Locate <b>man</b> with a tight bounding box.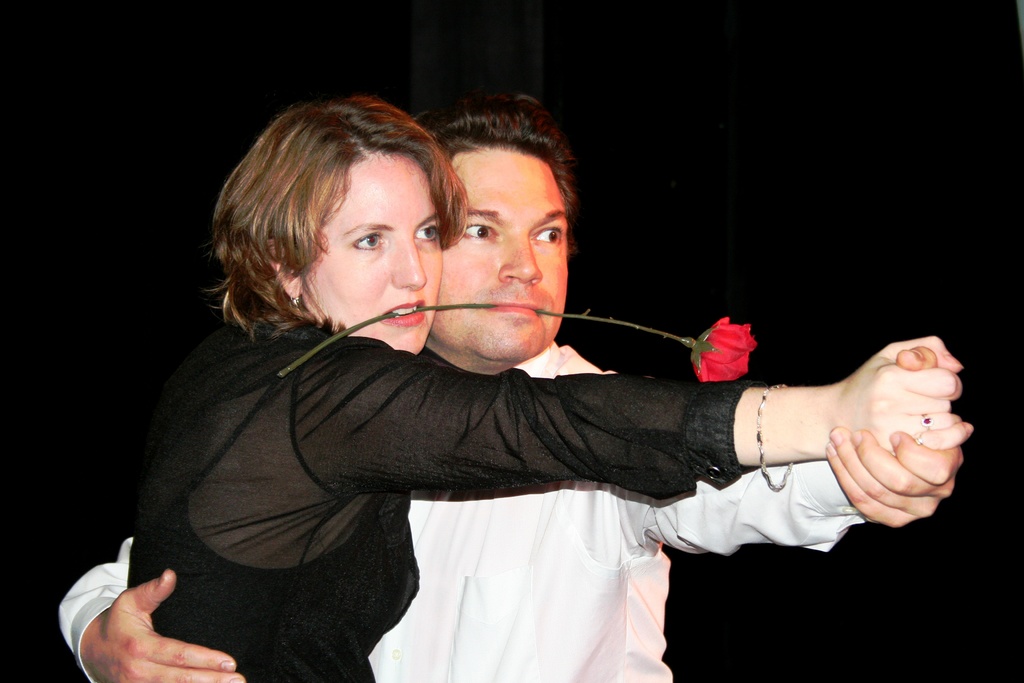
(1,136,947,647).
